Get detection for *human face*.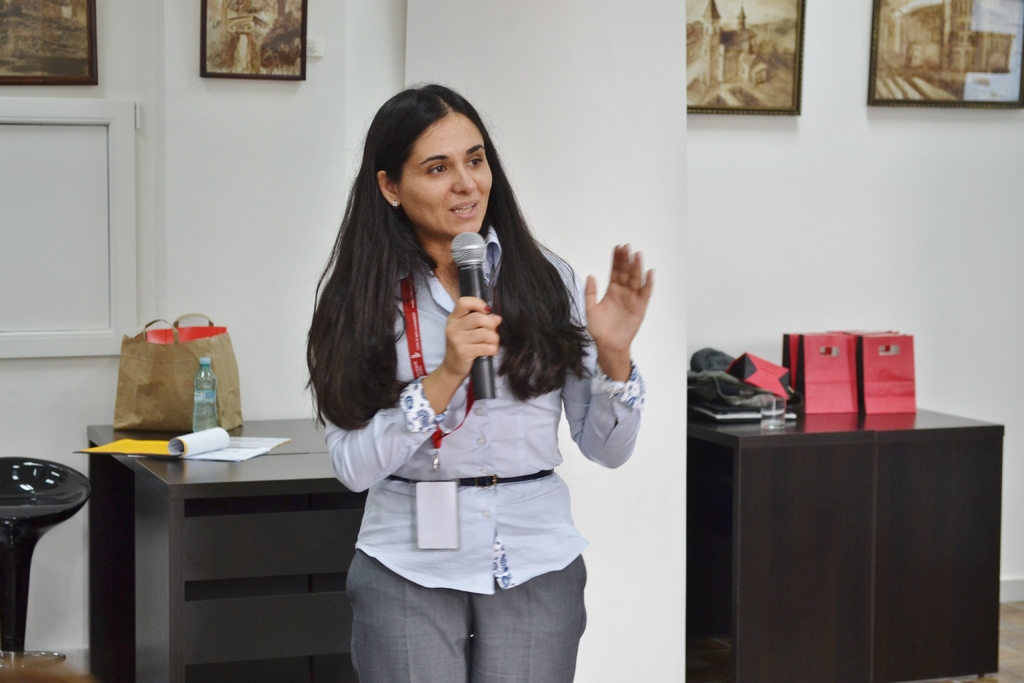
Detection: [401, 117, 490, 231].
